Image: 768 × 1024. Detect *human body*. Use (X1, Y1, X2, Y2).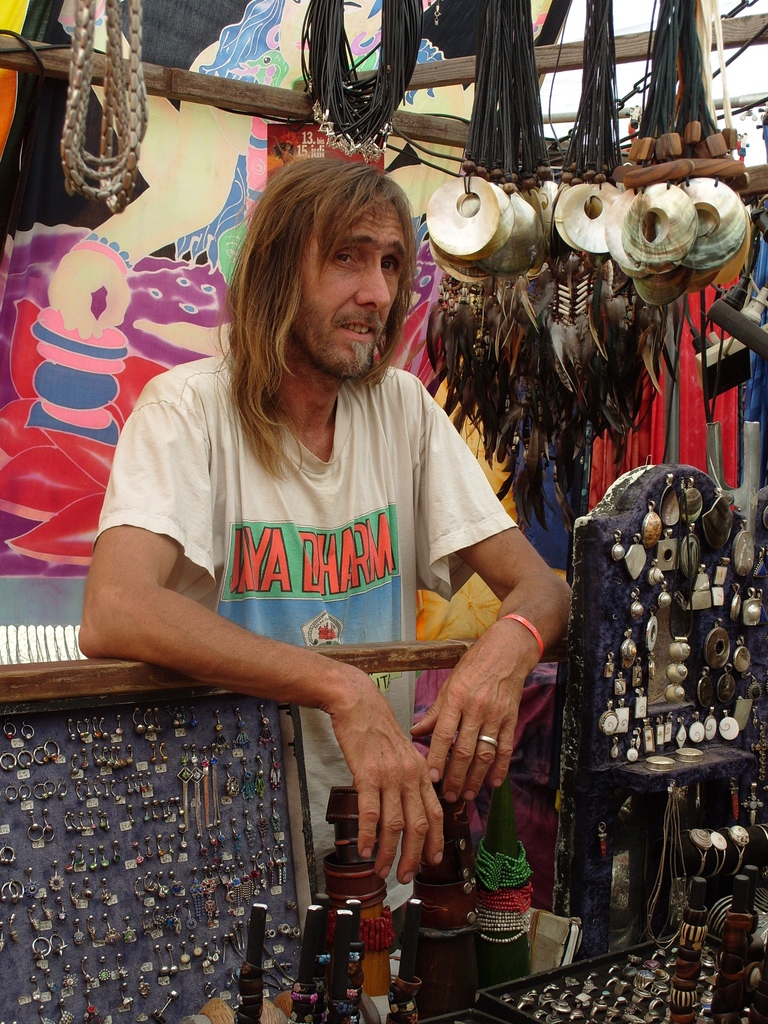
(100, 168, 605, 937).
